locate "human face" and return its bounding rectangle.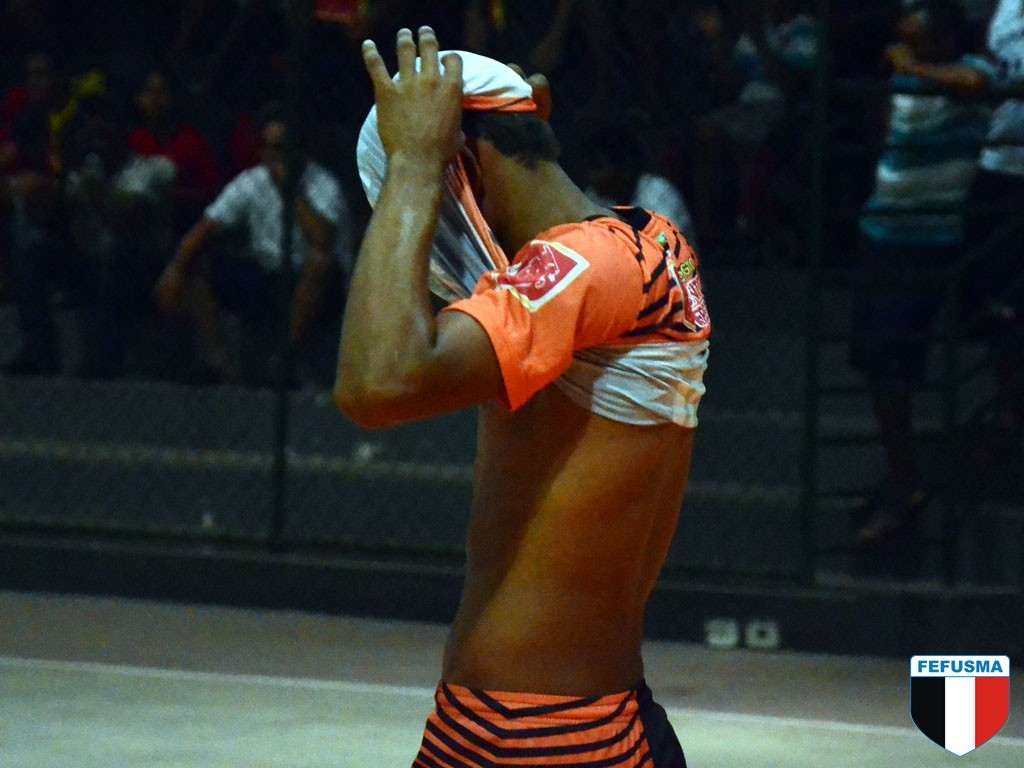
bbox=(260, 118, 313, 173).
